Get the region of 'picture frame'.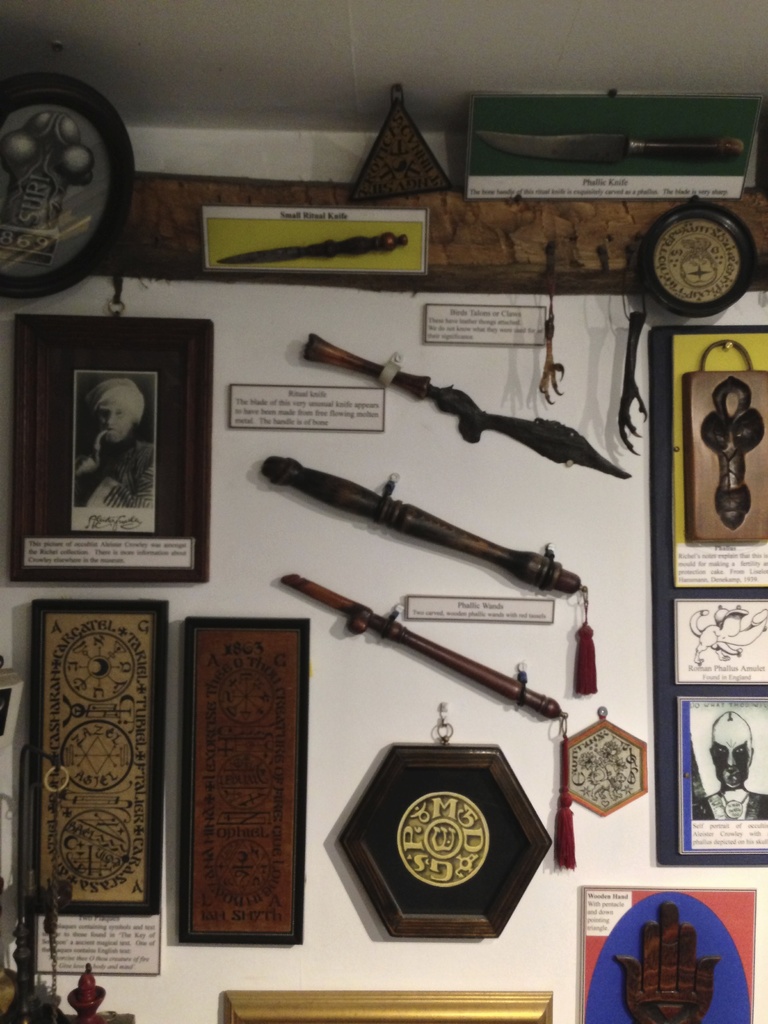
34,601,171,975.
